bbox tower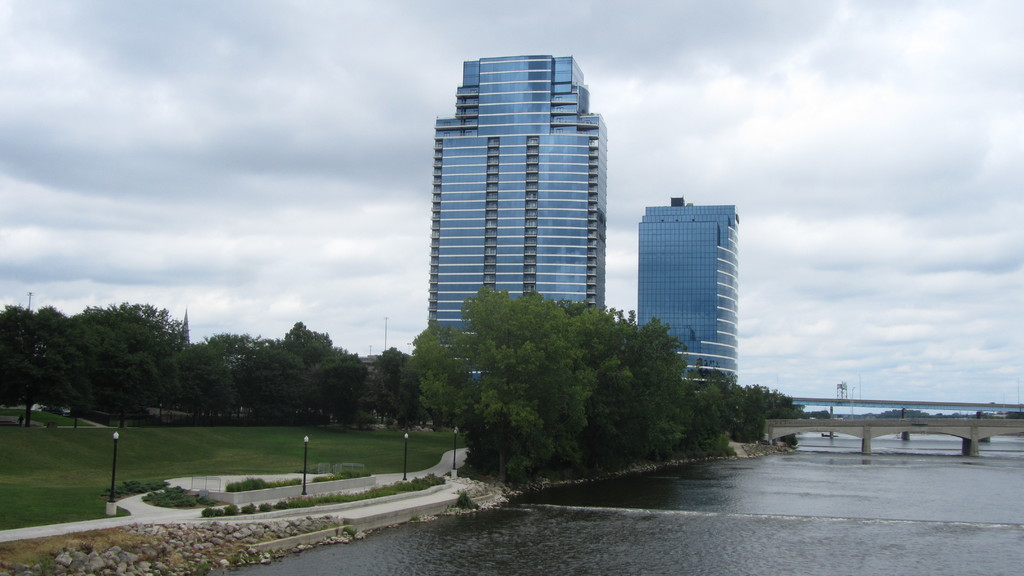
region(406, 46, 621, 327)
